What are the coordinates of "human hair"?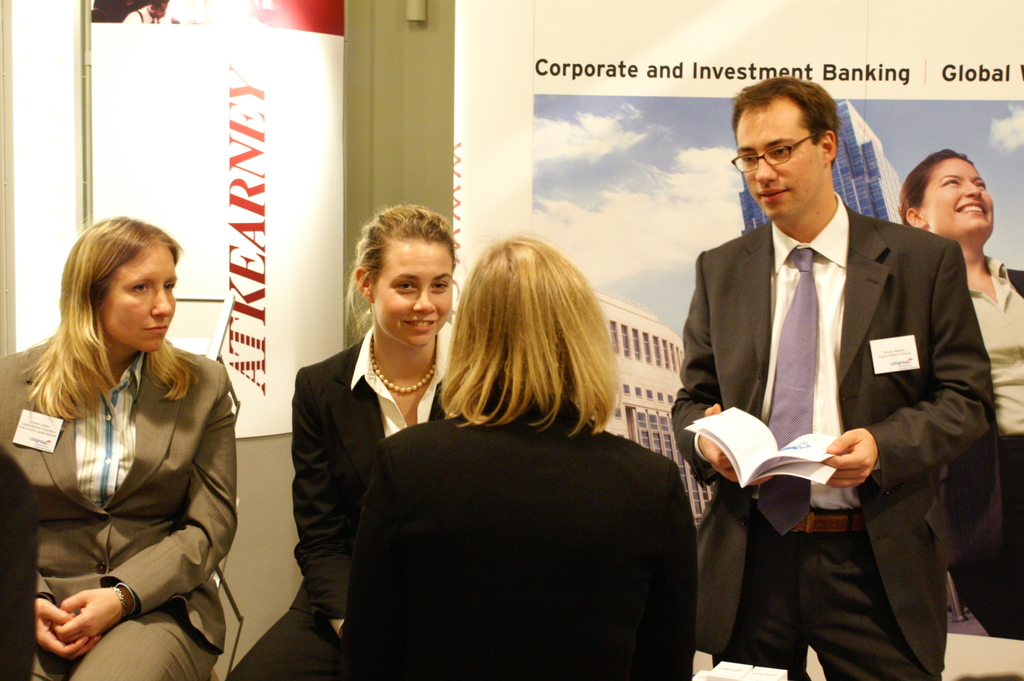
Rect(724, 69, 837, 167).
